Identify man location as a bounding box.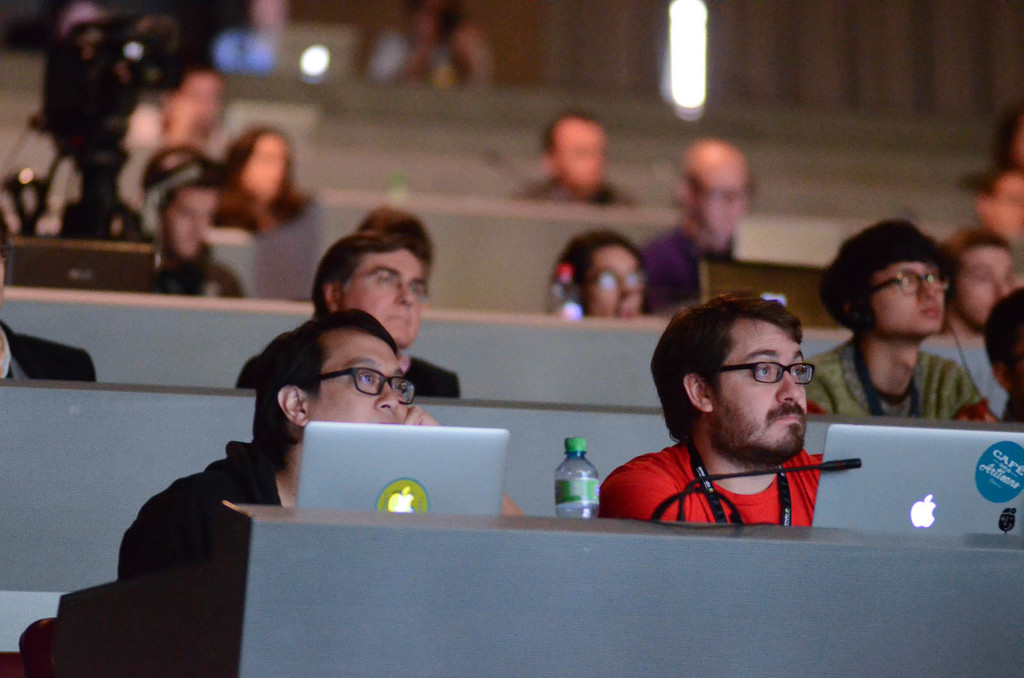
237/239/461/395.
